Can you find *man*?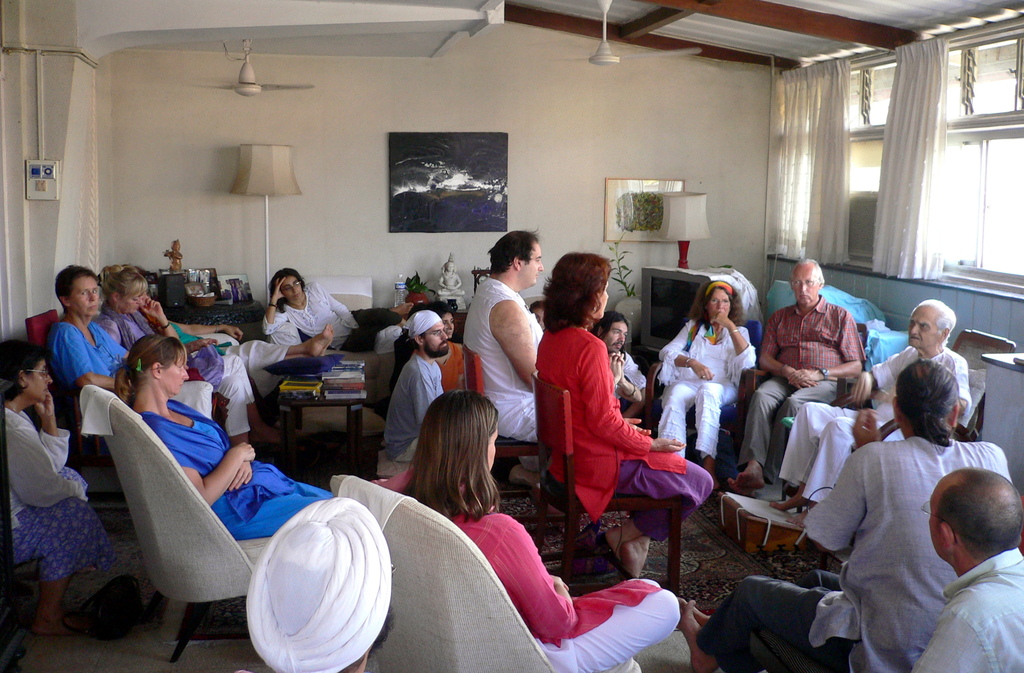
Yes, bounding box: BBox(675, 349, 1016, 672).
